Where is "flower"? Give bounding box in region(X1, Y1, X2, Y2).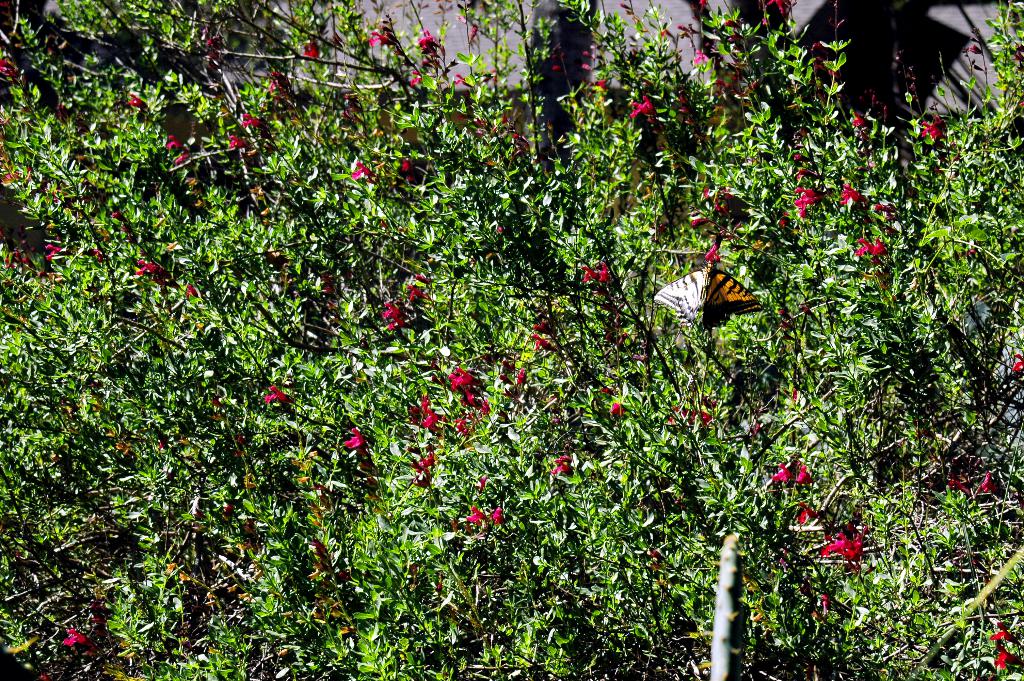
region(164, 136, 181, 147).
